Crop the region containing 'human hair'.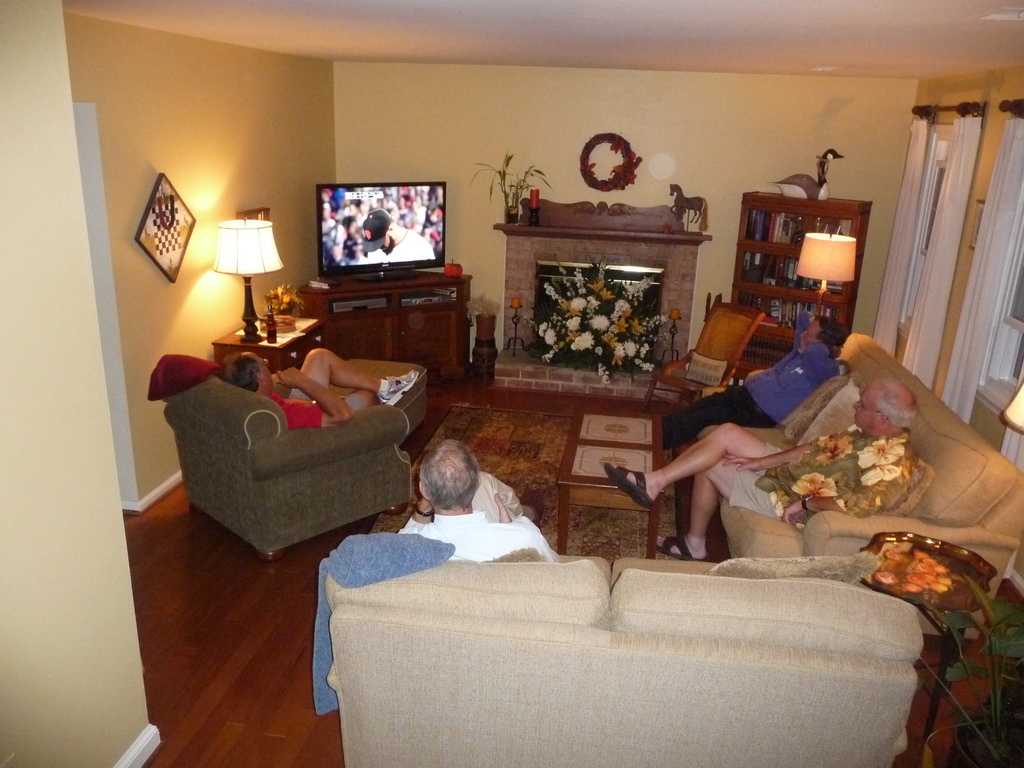
Crop region: detection(874, 373, 920, 427).
